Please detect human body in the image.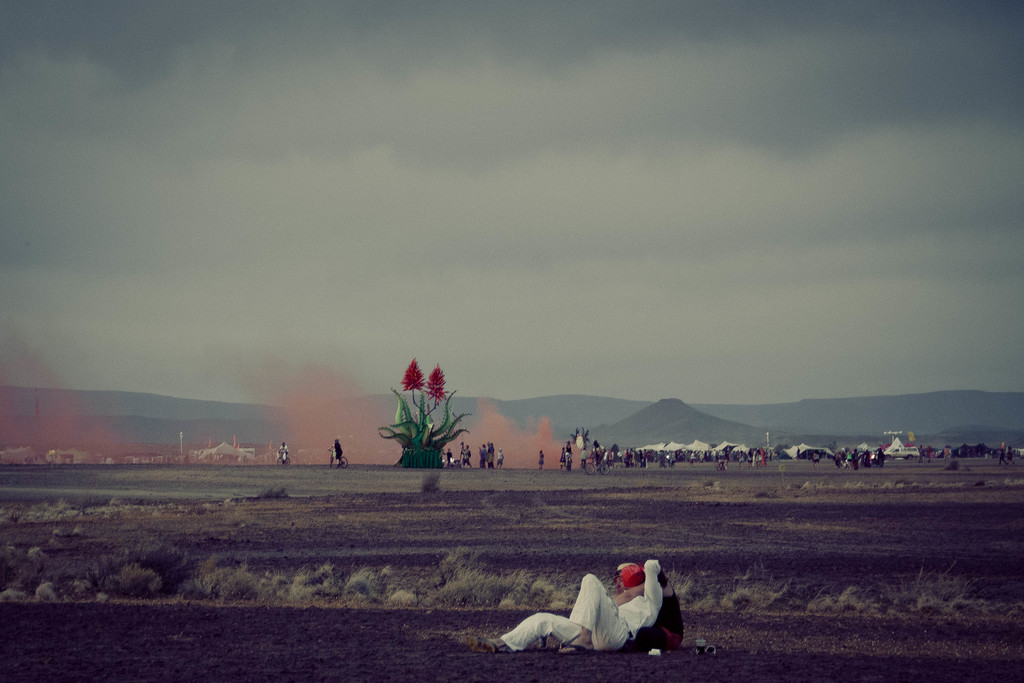
[332, 434, 342, 459].
